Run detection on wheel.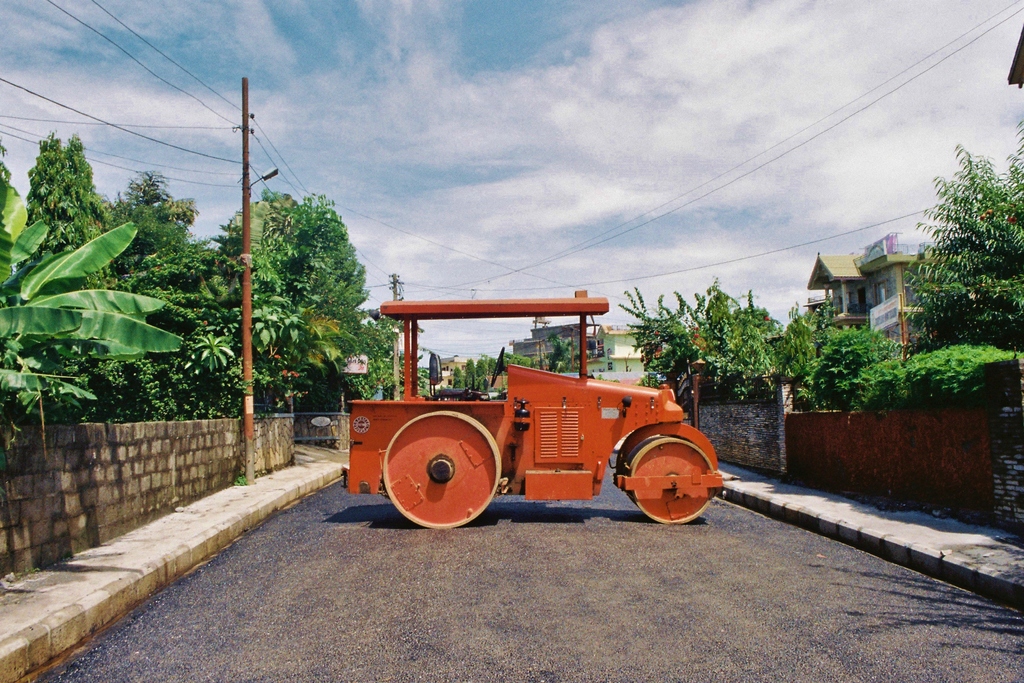
Result: 626,441,715,526.
